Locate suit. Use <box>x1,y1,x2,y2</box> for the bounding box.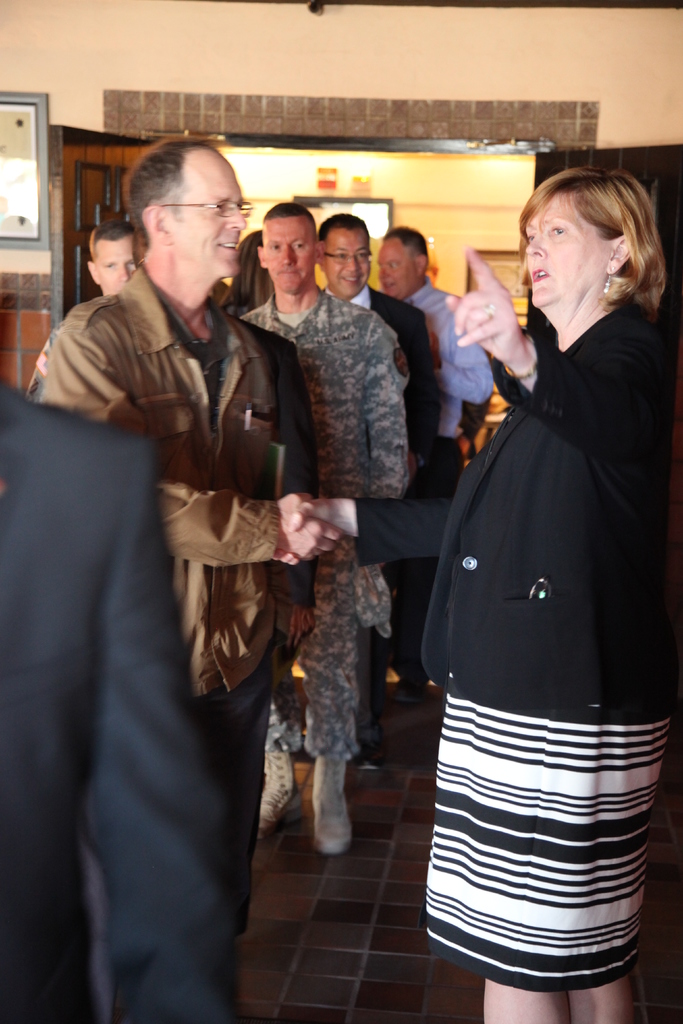
<box>0,374,230,1023</box>.
